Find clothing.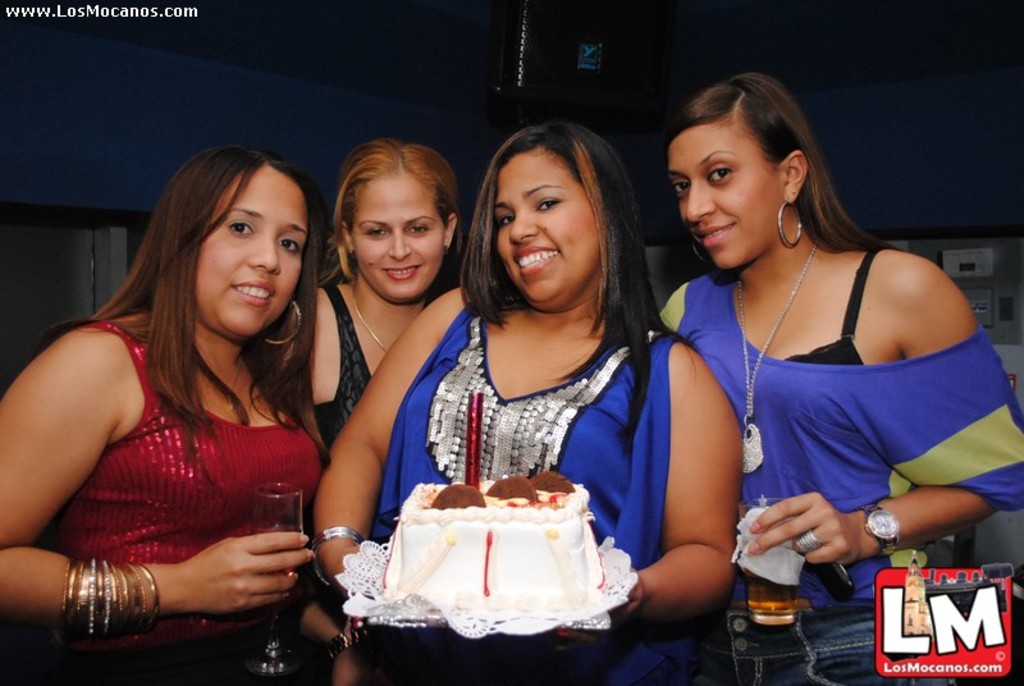
312/287/372/453.
